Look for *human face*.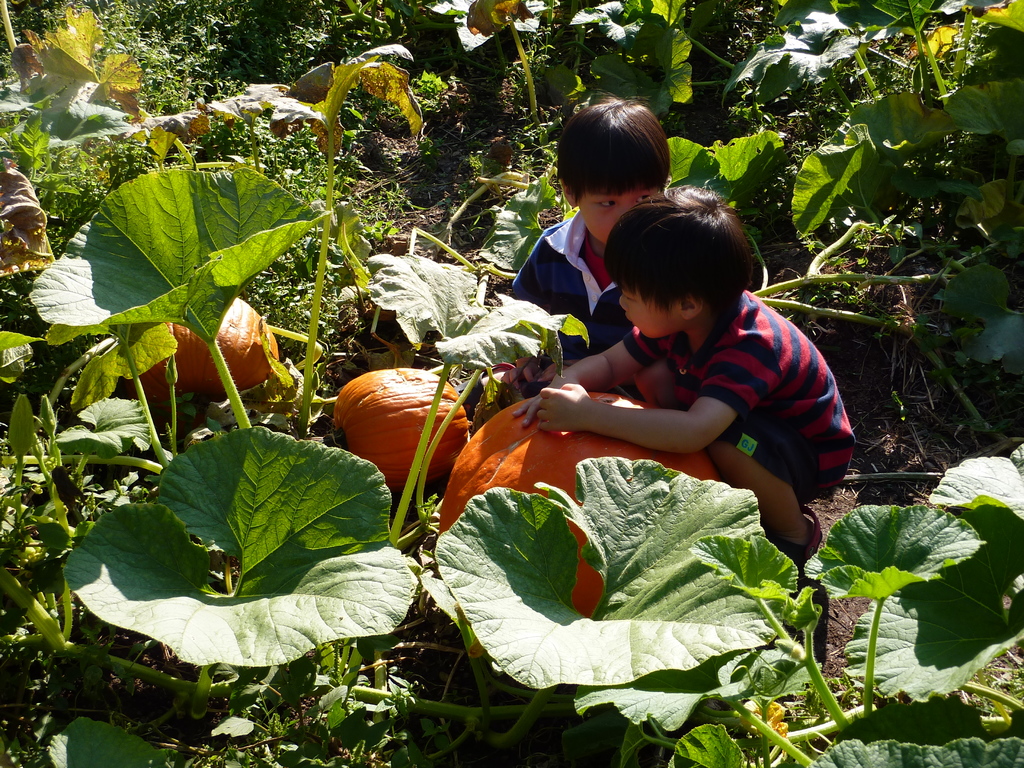
Found: locate(618, 289, 685, 340).
